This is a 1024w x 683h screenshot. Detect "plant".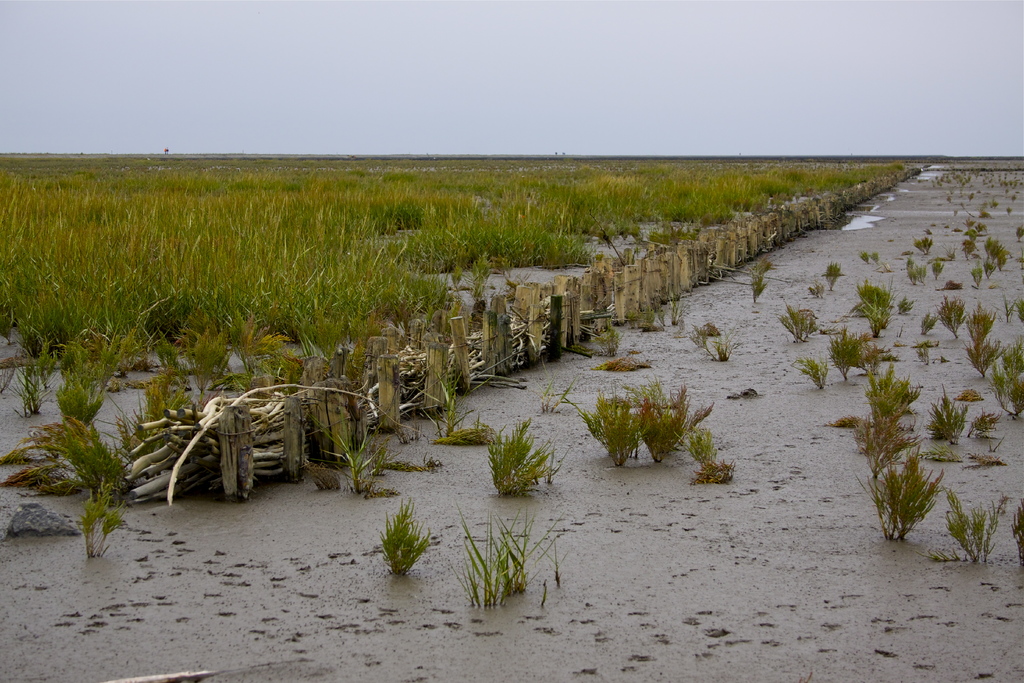
crop(535, 532, 564, 593).
